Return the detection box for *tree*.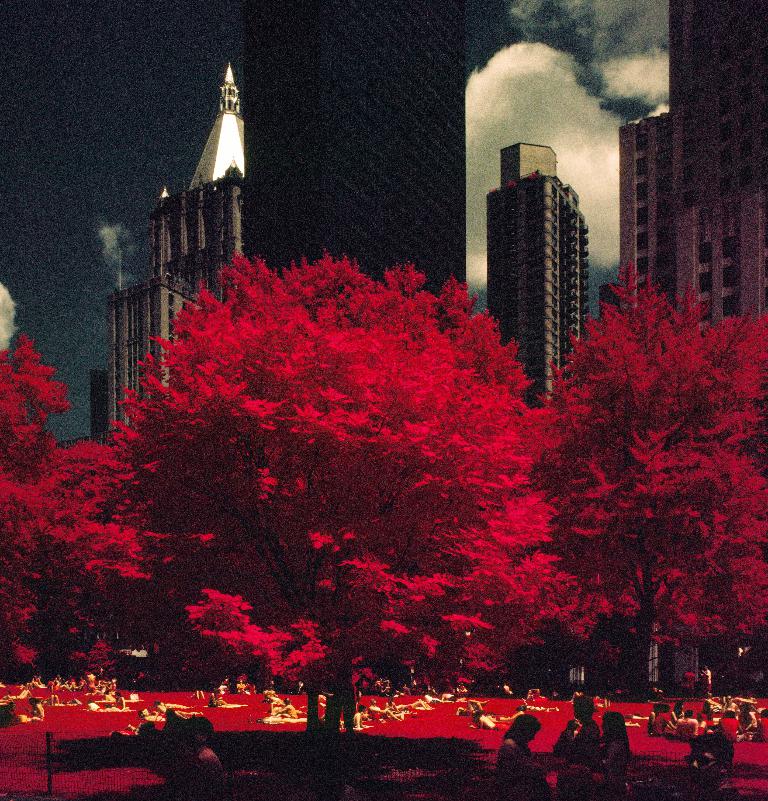
[513, 262, 767, 705].
